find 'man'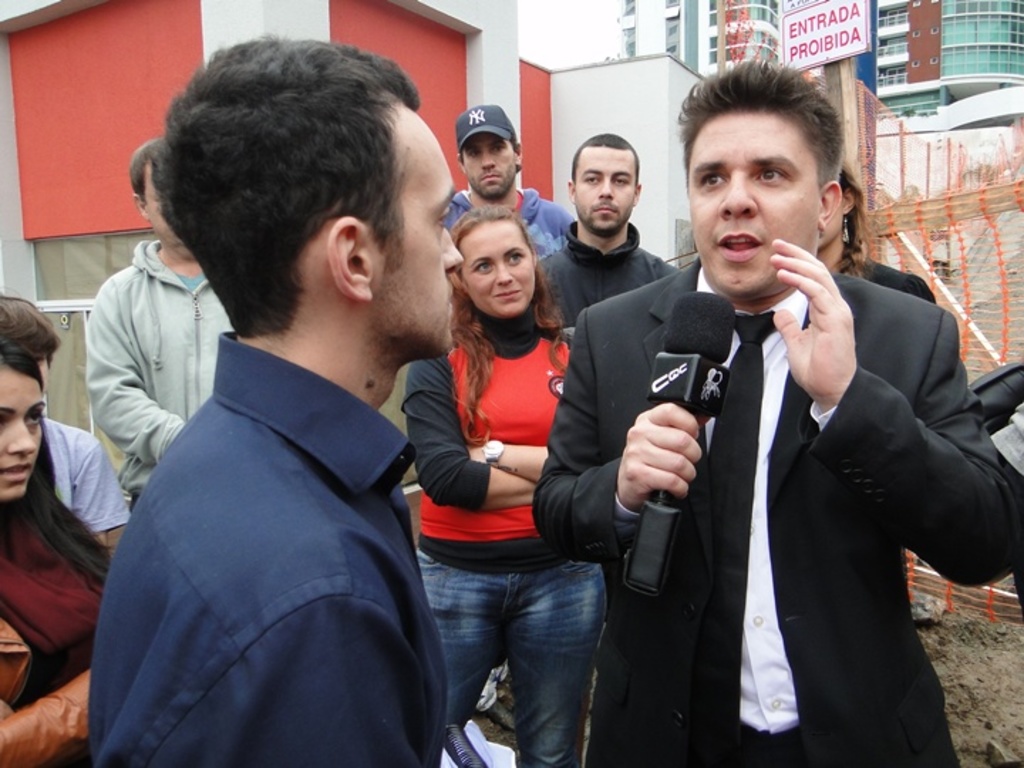
bbox(452, 105, 573, 259)
